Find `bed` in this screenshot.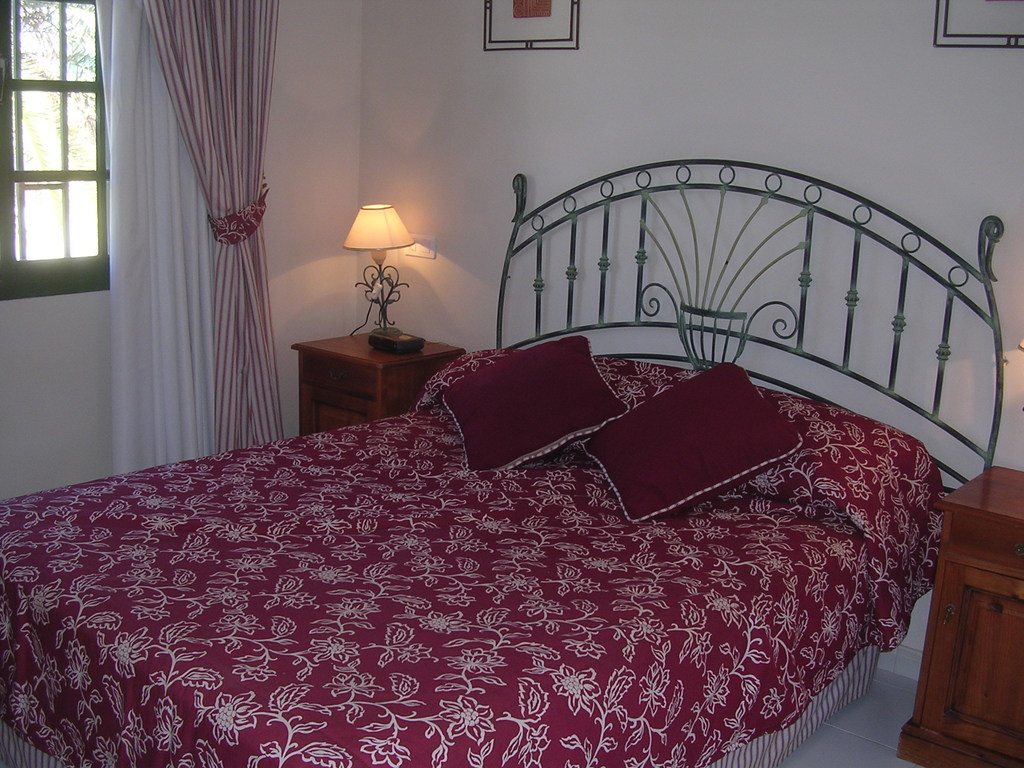
The bounding box for `bed` is locate(0, 147, 1007, 767).
